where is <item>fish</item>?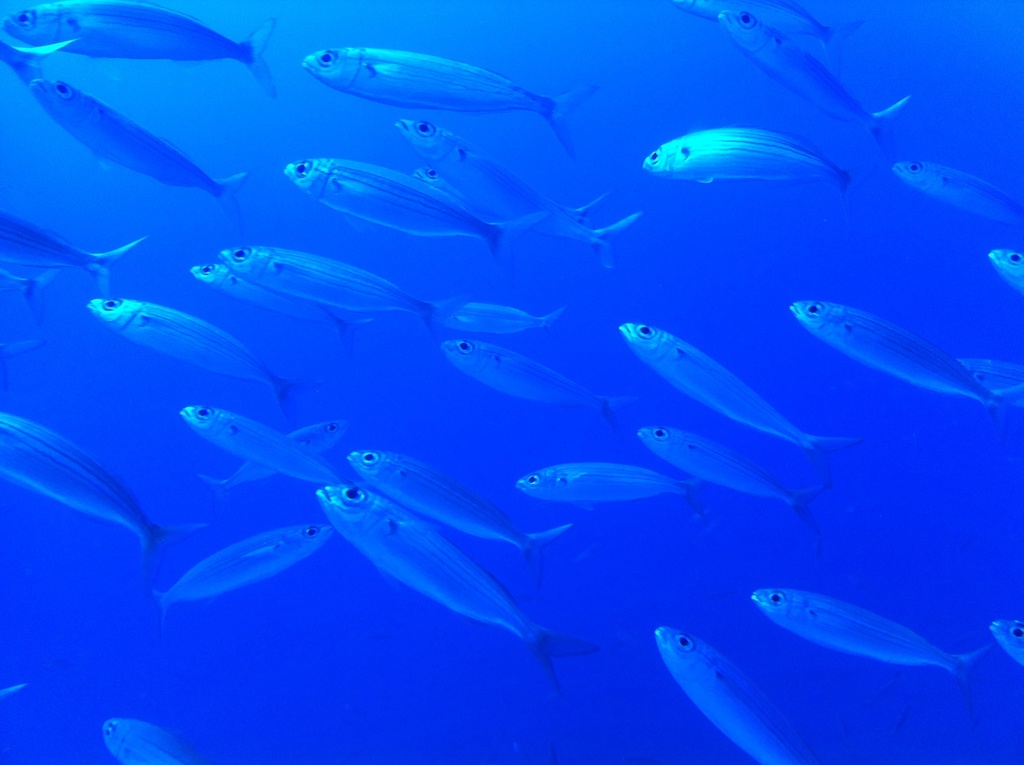
BBox(79, 300, 319, 421).
